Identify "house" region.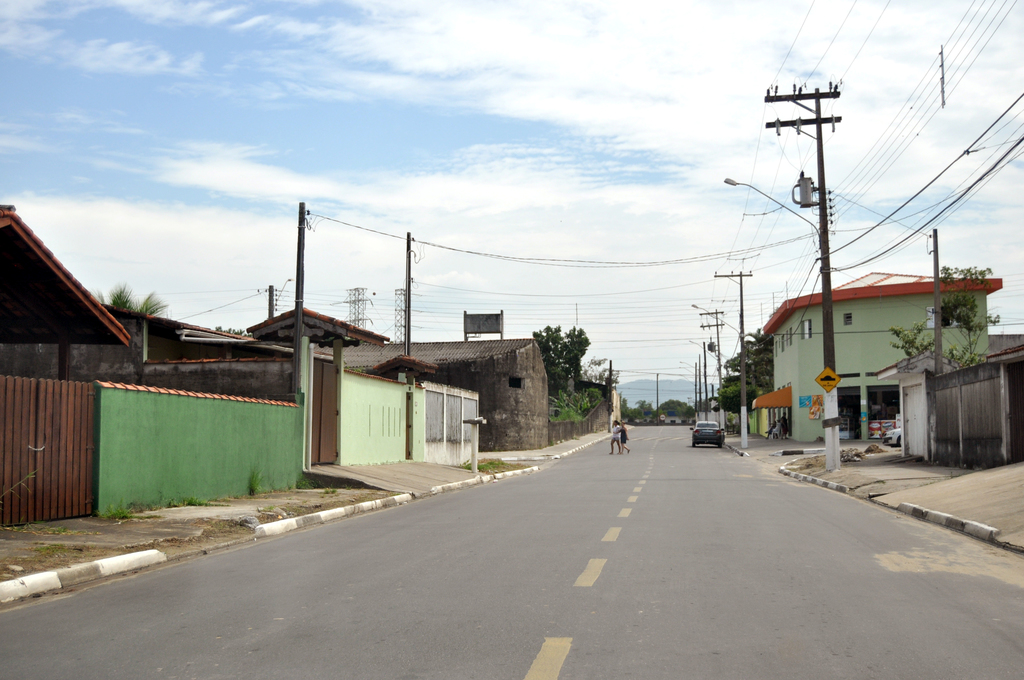
Region: <box>332,337,557,455</box>.
